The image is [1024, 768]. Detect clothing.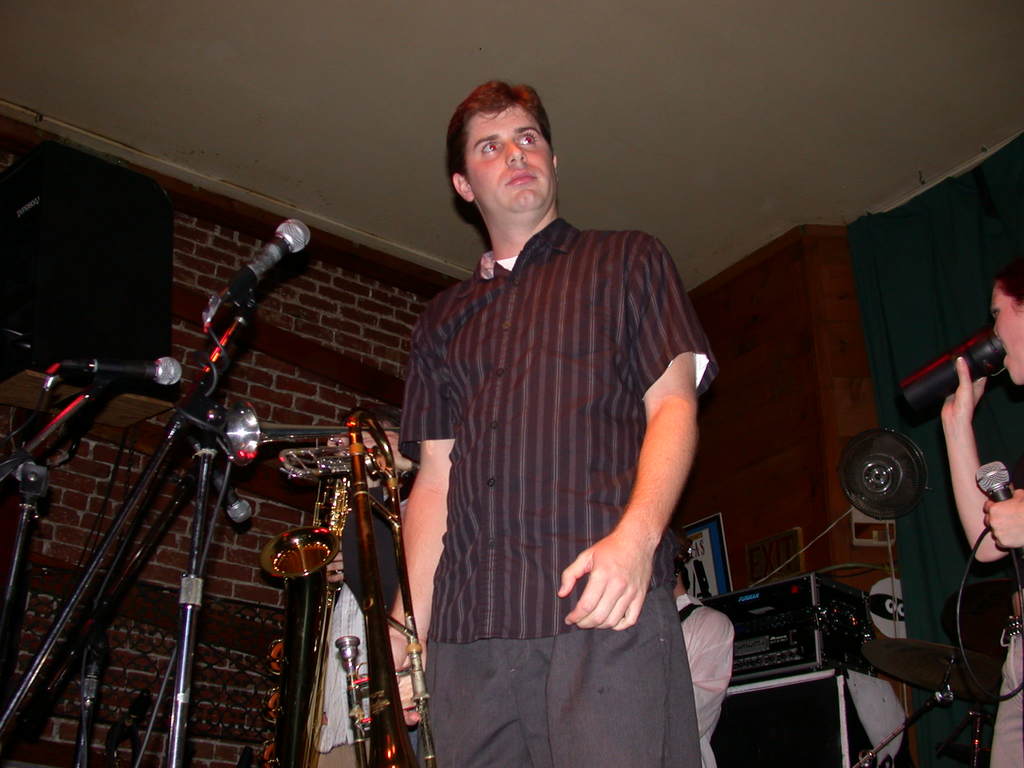
Detection: (671, 588, 737, 767).
